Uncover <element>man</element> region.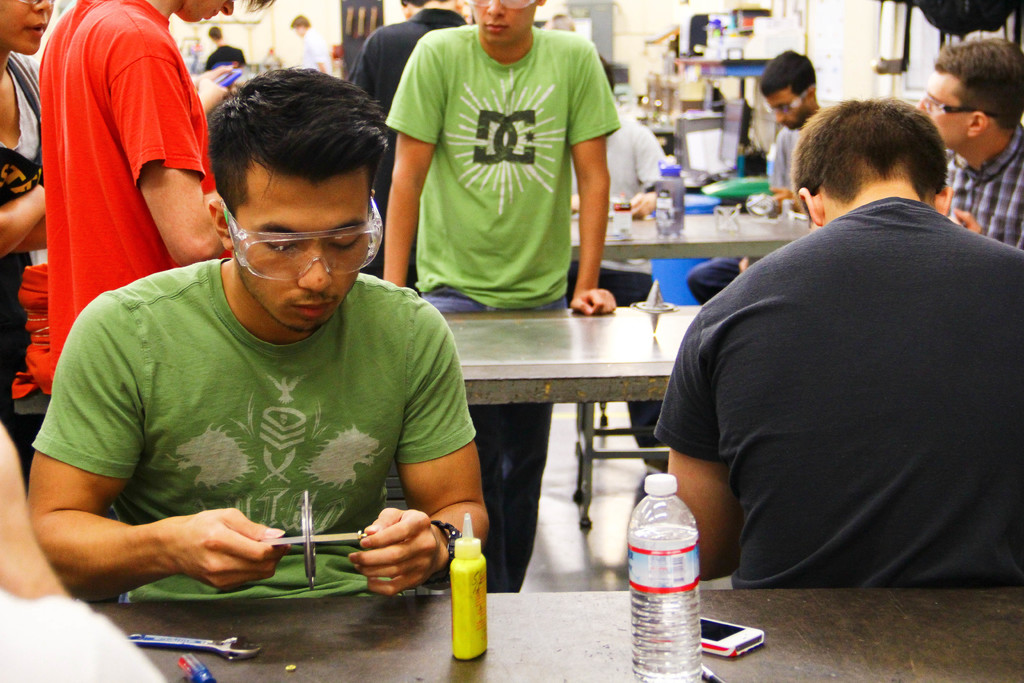
Uncovered: 676, 49, 833, 312.
